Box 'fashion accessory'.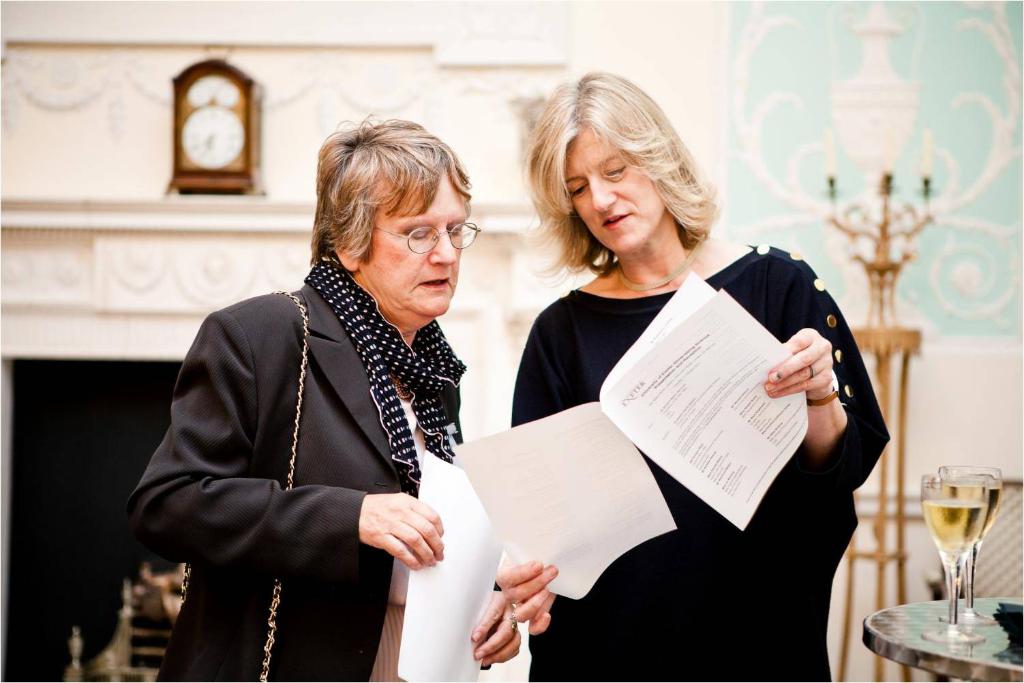
region(807, 367, 840, 406).
